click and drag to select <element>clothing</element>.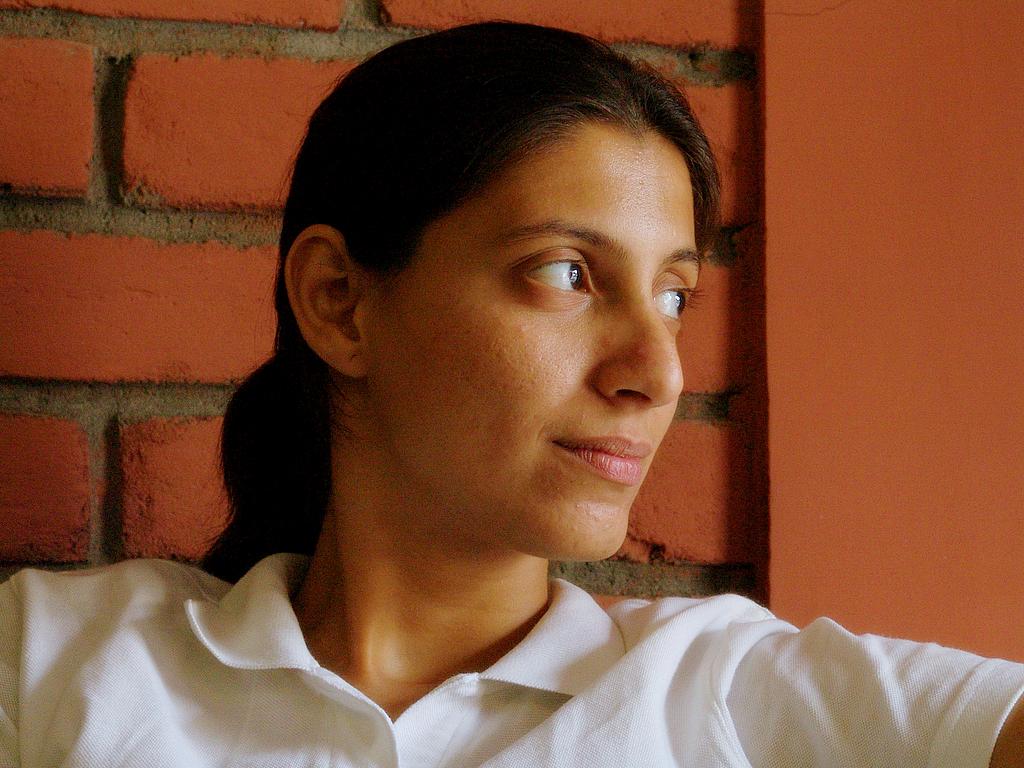
Selection: 0,563,1023,767.
